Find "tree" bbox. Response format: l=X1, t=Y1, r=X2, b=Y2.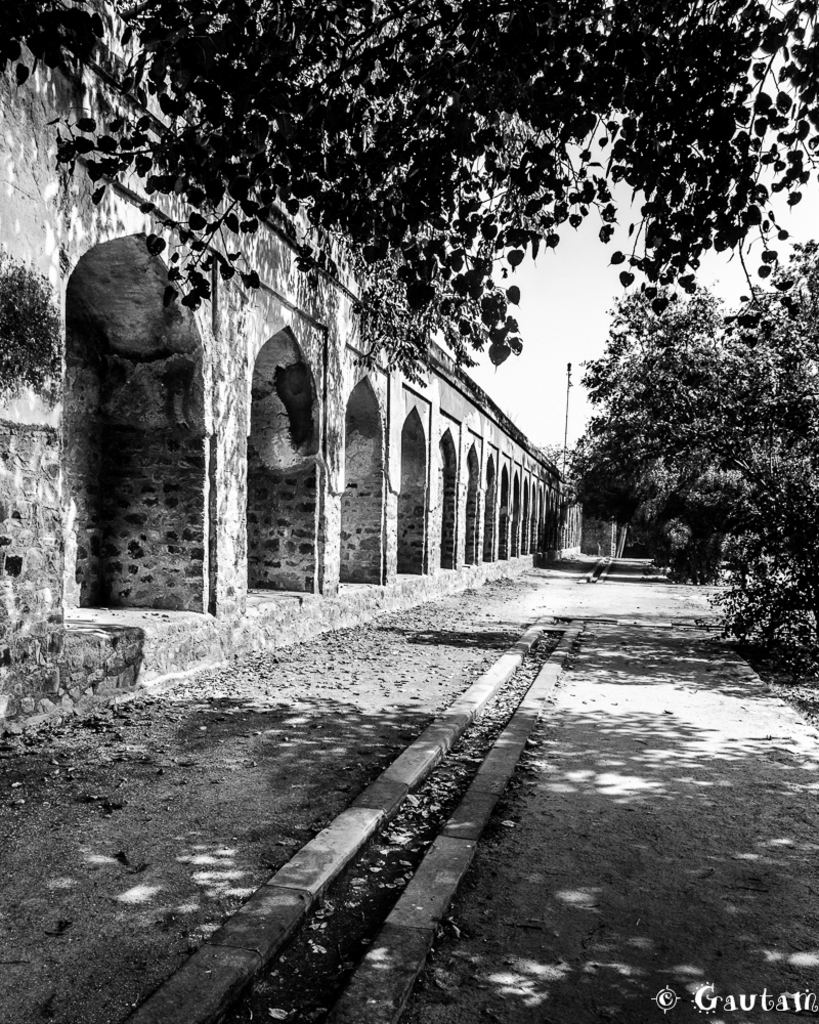
l=0, t=0, r=818, b=383.
